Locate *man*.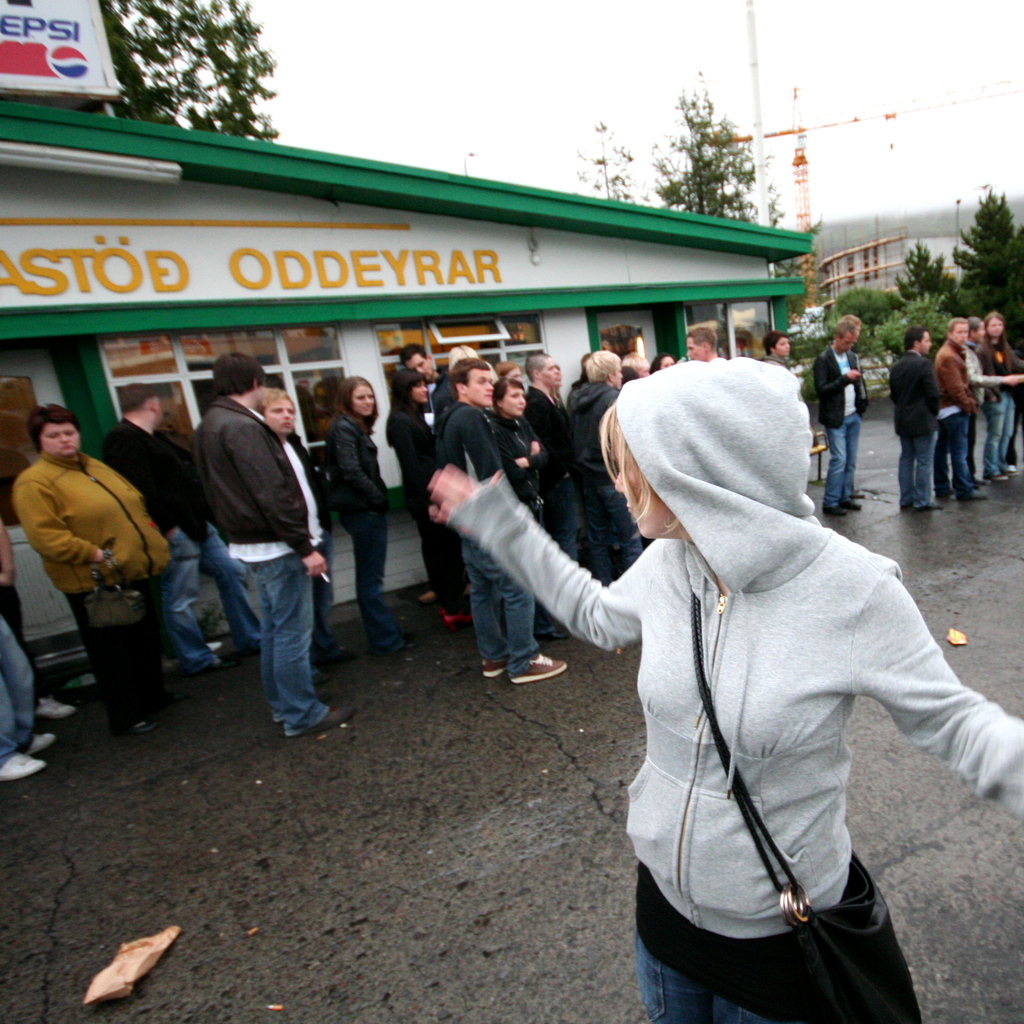
Bounding box: bbox(440, 359, 566, 697).
